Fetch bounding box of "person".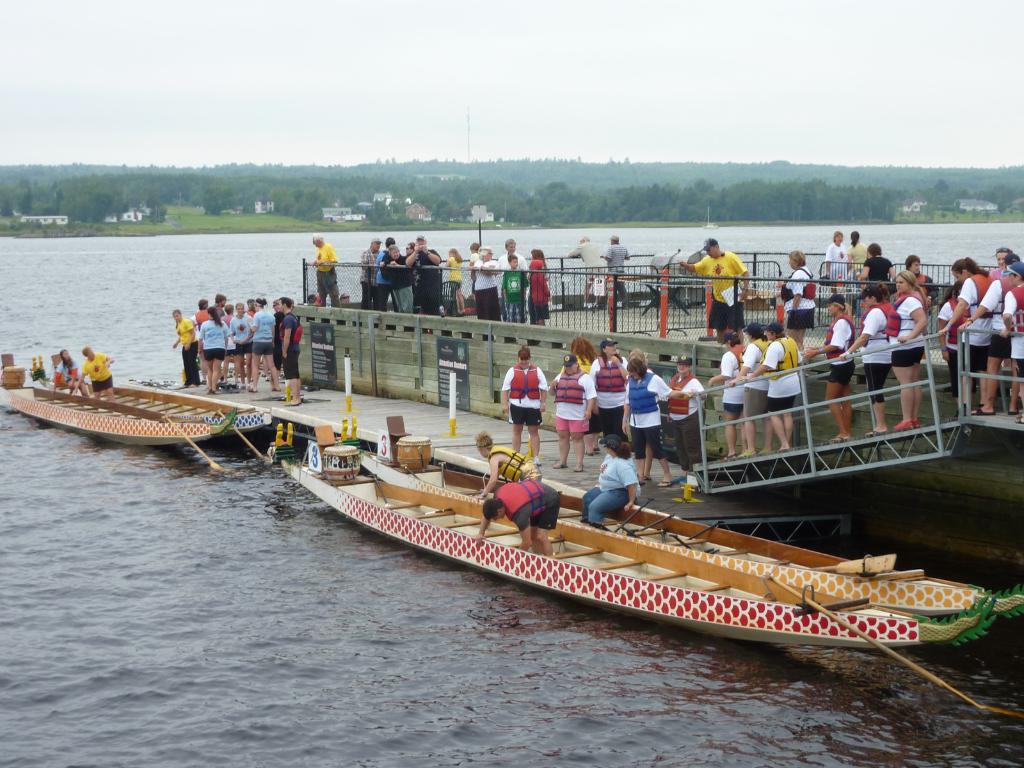
Bbox: <region>353, 239, 385, 317</region>.
